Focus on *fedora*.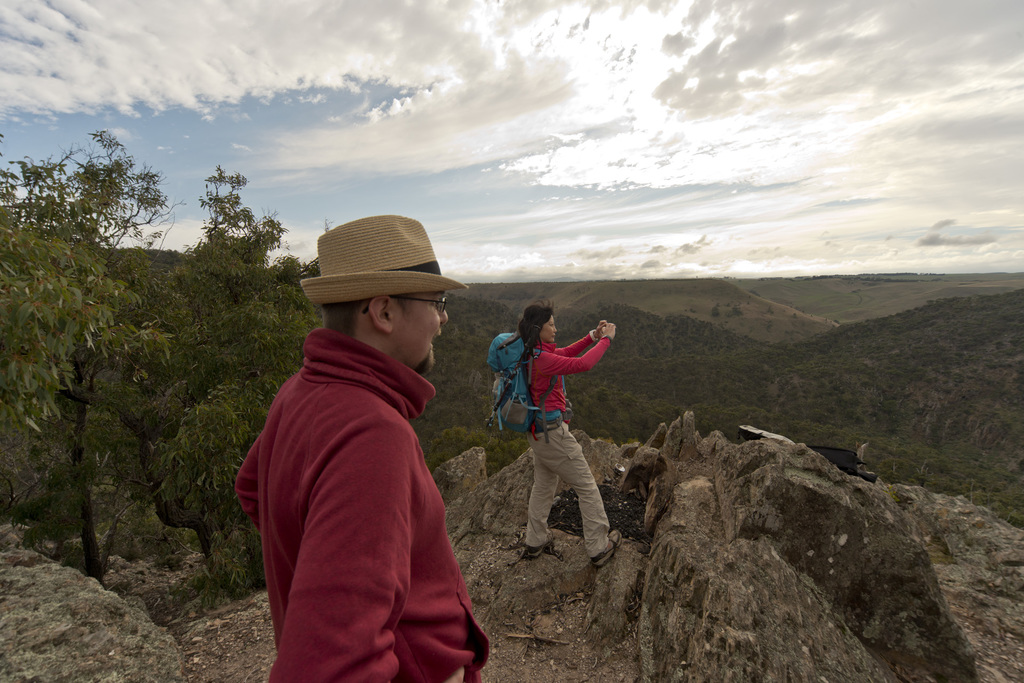
Focused at 299/211/463/294.
